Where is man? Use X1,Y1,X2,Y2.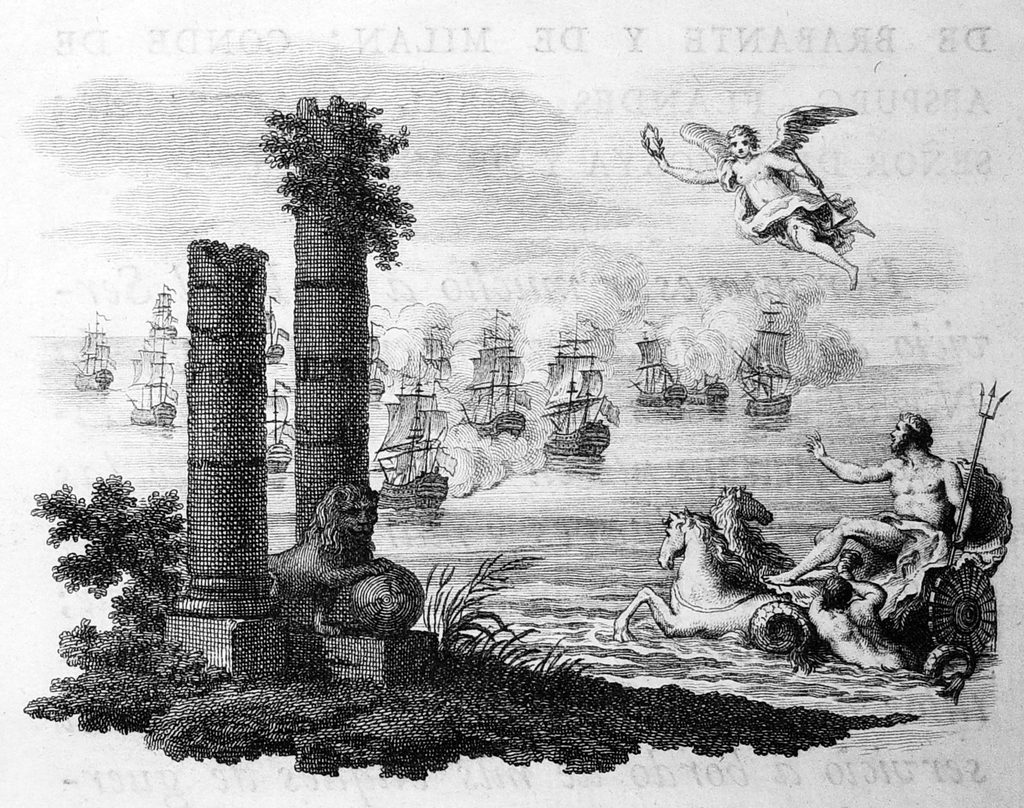
762,408,972,581.
